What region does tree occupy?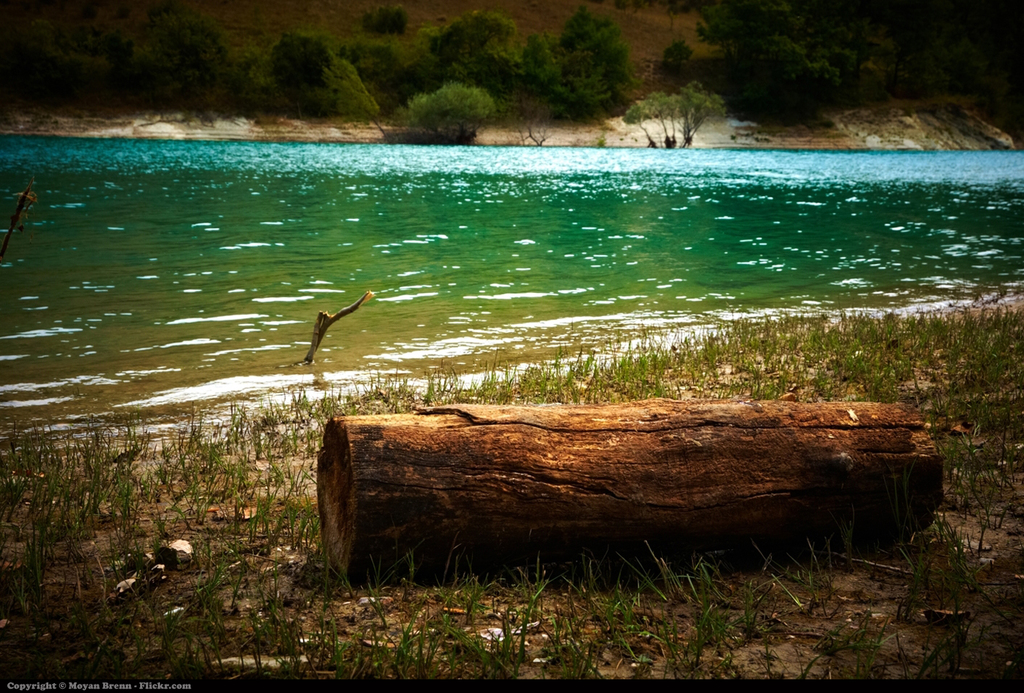
pyautogui.locateOnScreen(128, 0, 252, 117).
